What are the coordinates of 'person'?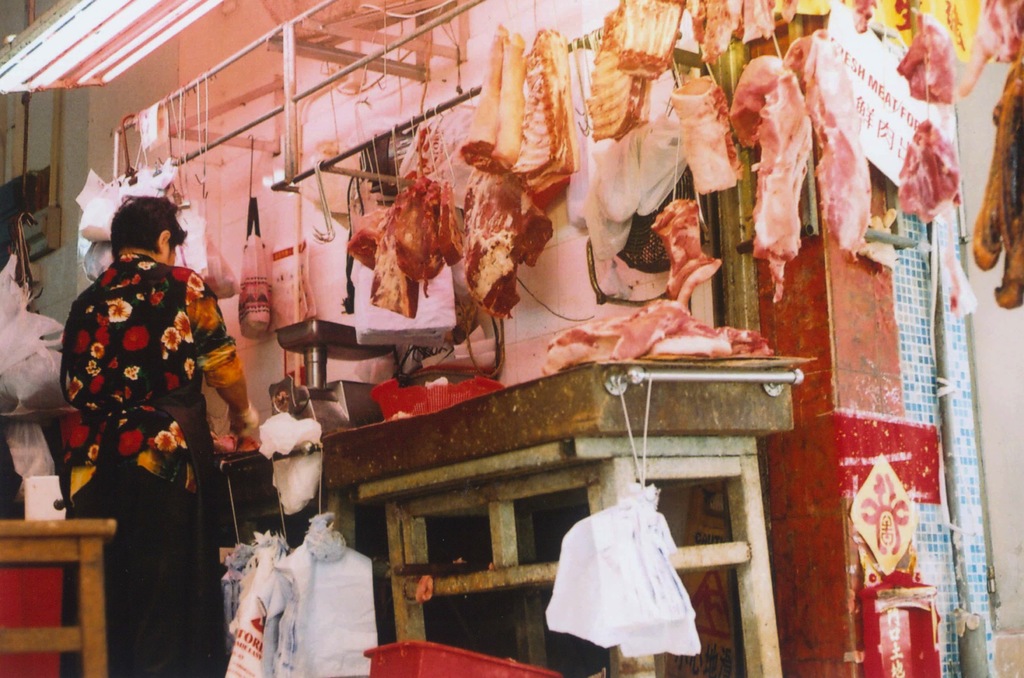
66,222,236,630.
